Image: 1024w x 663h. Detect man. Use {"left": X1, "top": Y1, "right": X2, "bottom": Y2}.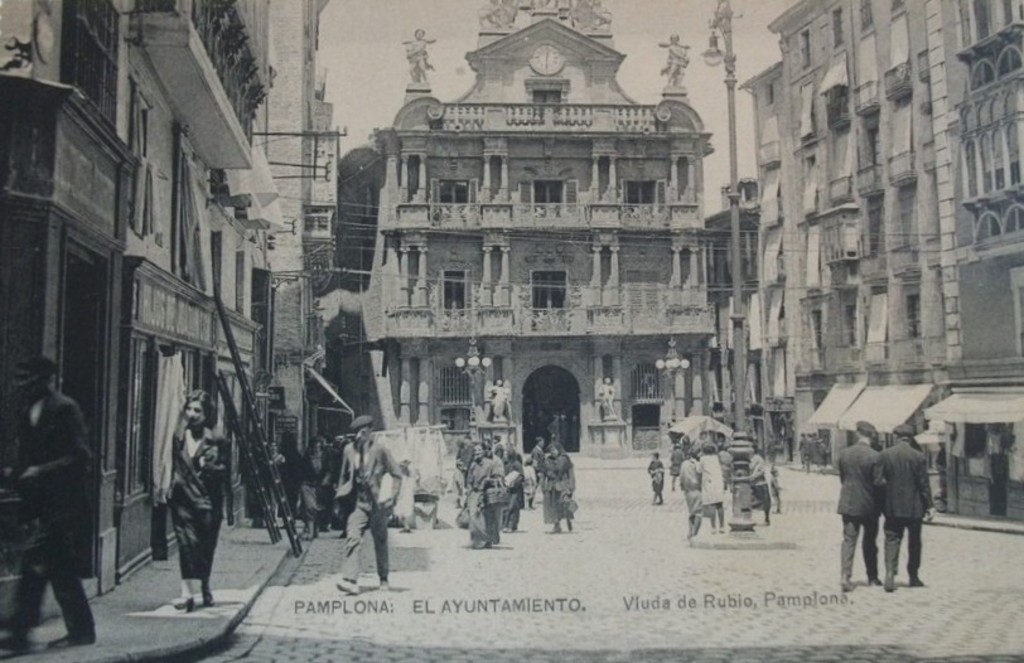
{"left": 533, "top": 402, "right": 574, "bottom": 531}.
